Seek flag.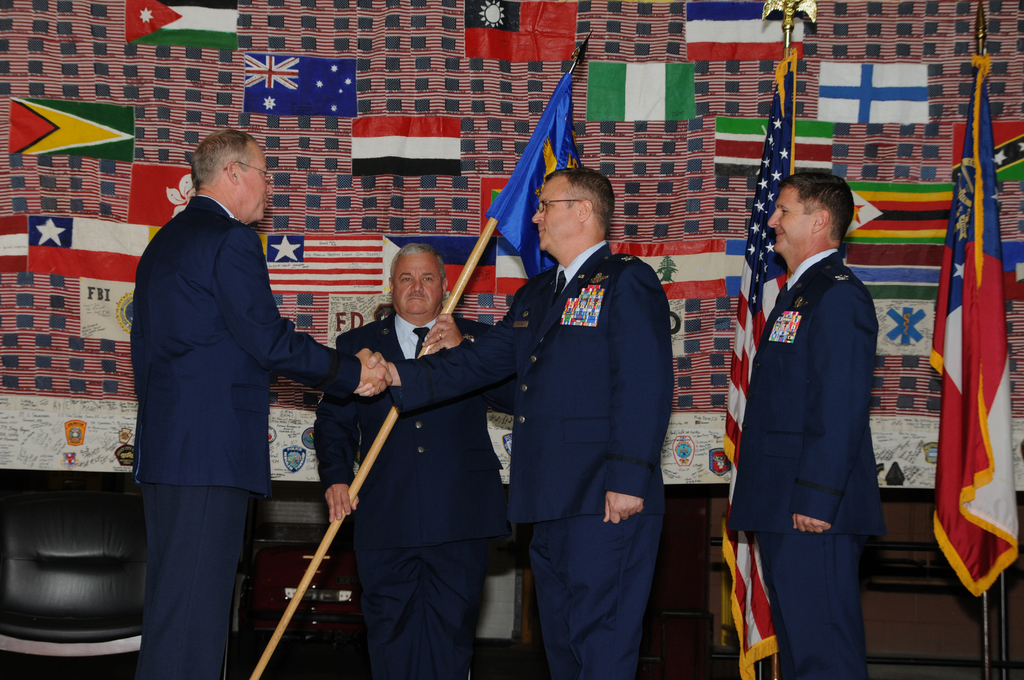
left=843, top=176, right=963, bottom=245.
